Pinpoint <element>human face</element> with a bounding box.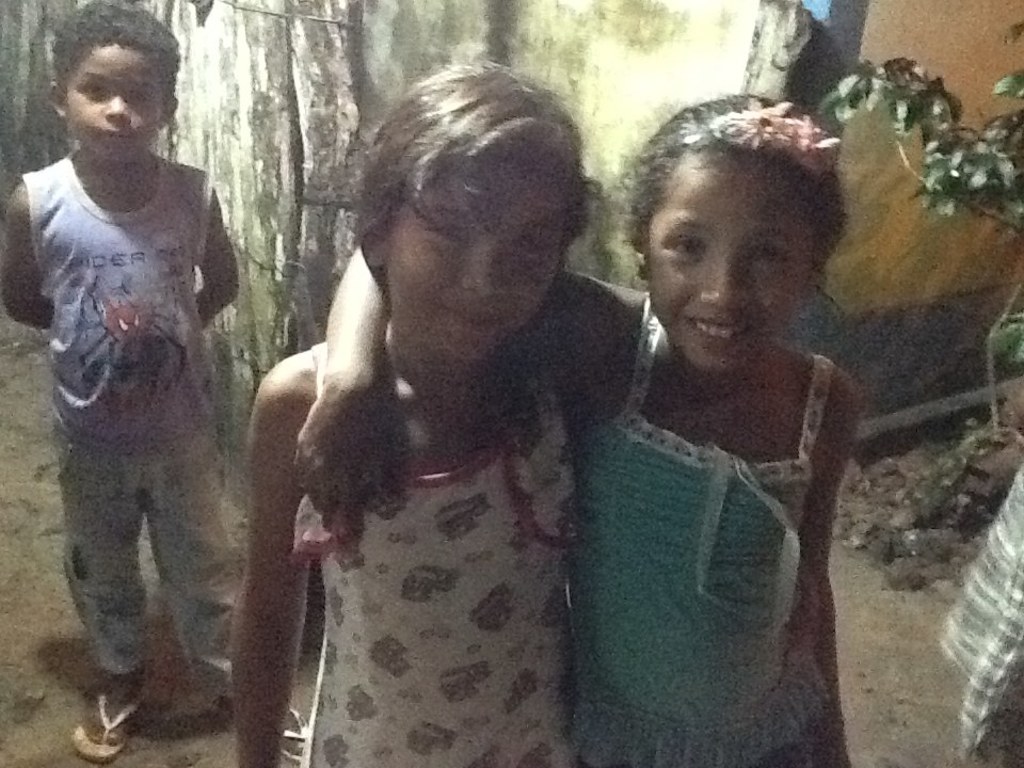
(644,125,834,377).
